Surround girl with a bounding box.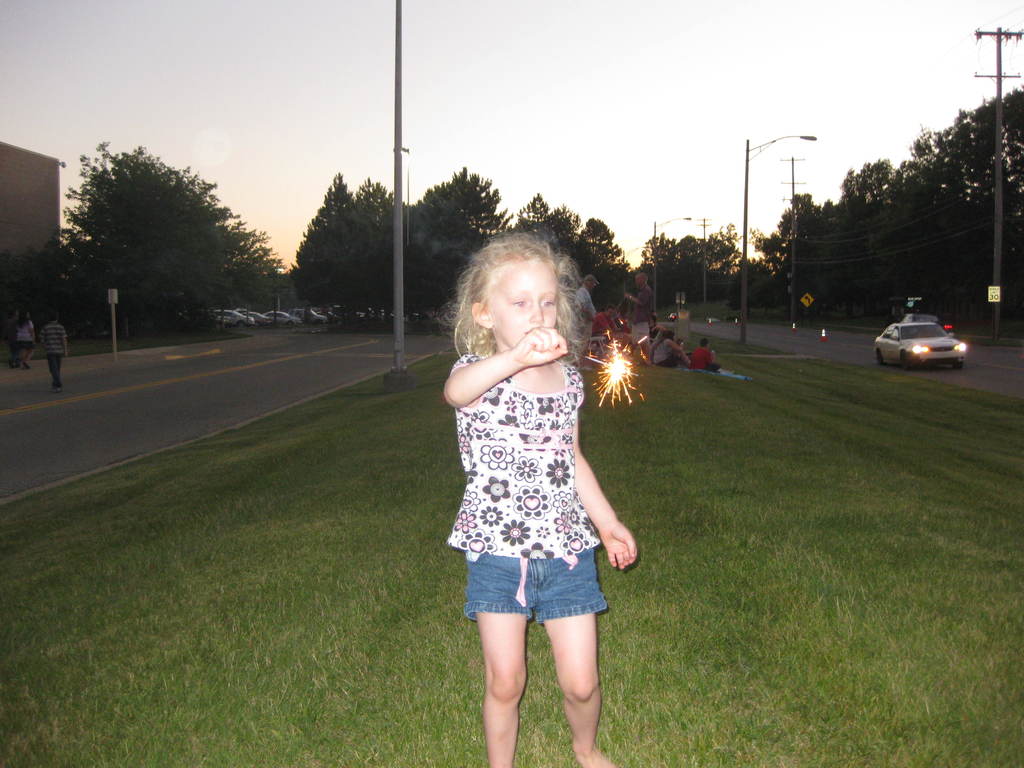
bbox=[437, 232, 641, 767].
